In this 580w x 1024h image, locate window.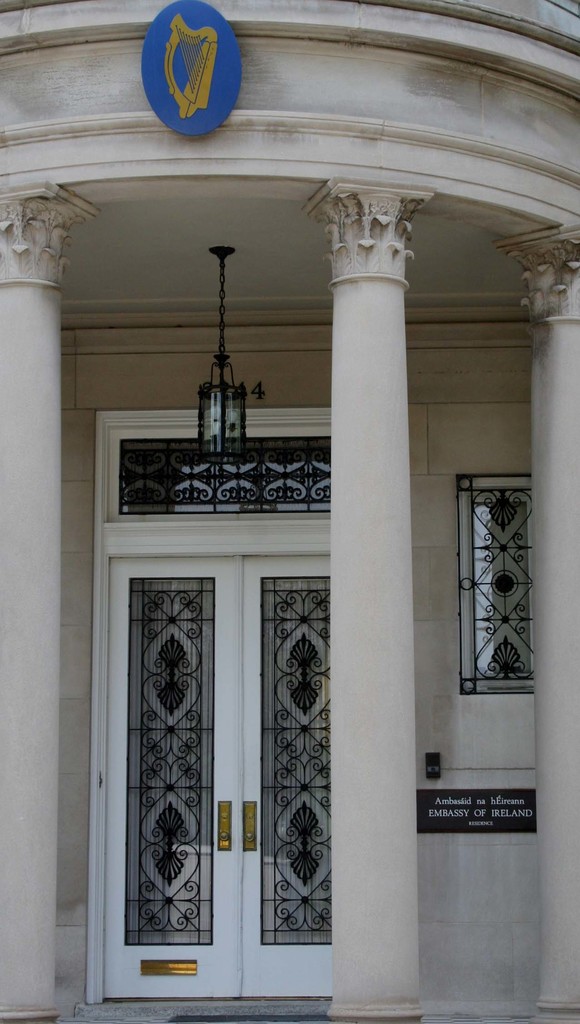
Bounding box: bbox=[448, 456, 532, 705].
